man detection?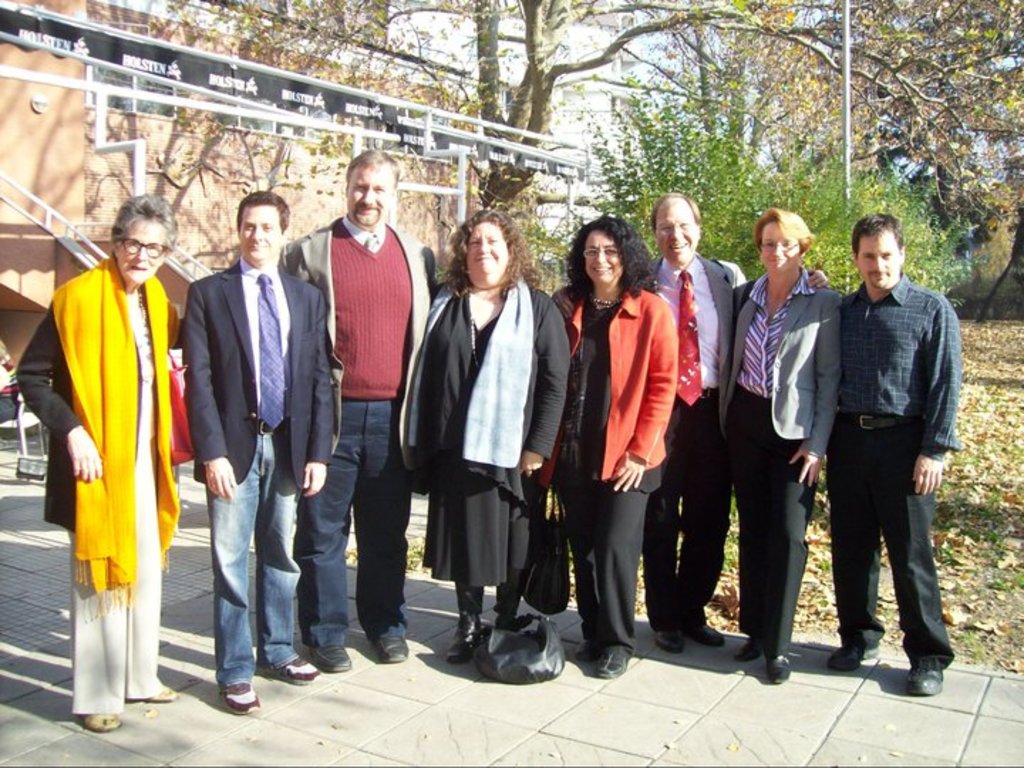
{"x1": 277, "y1": 146, "x2": 434, "y2": 676}
